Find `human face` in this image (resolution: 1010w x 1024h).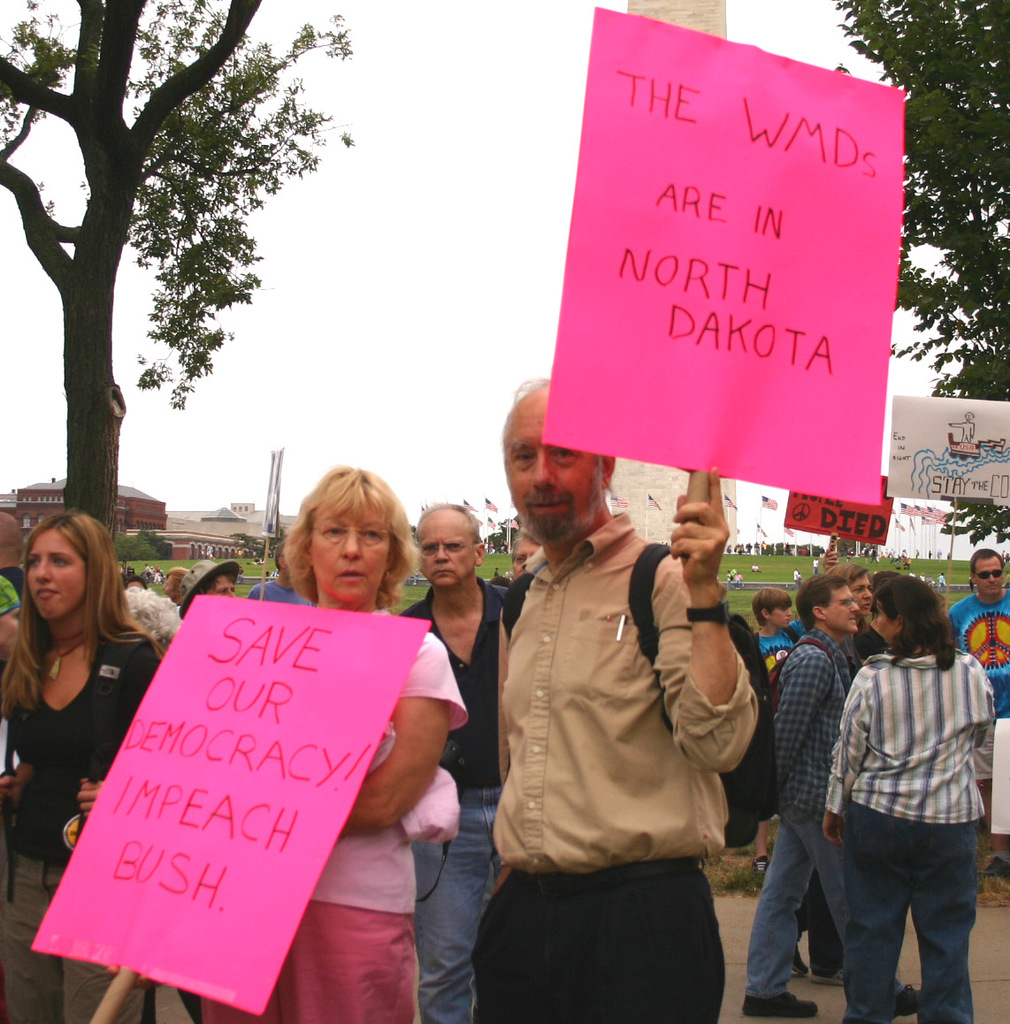
rect(972, 558, 1004, 596).
